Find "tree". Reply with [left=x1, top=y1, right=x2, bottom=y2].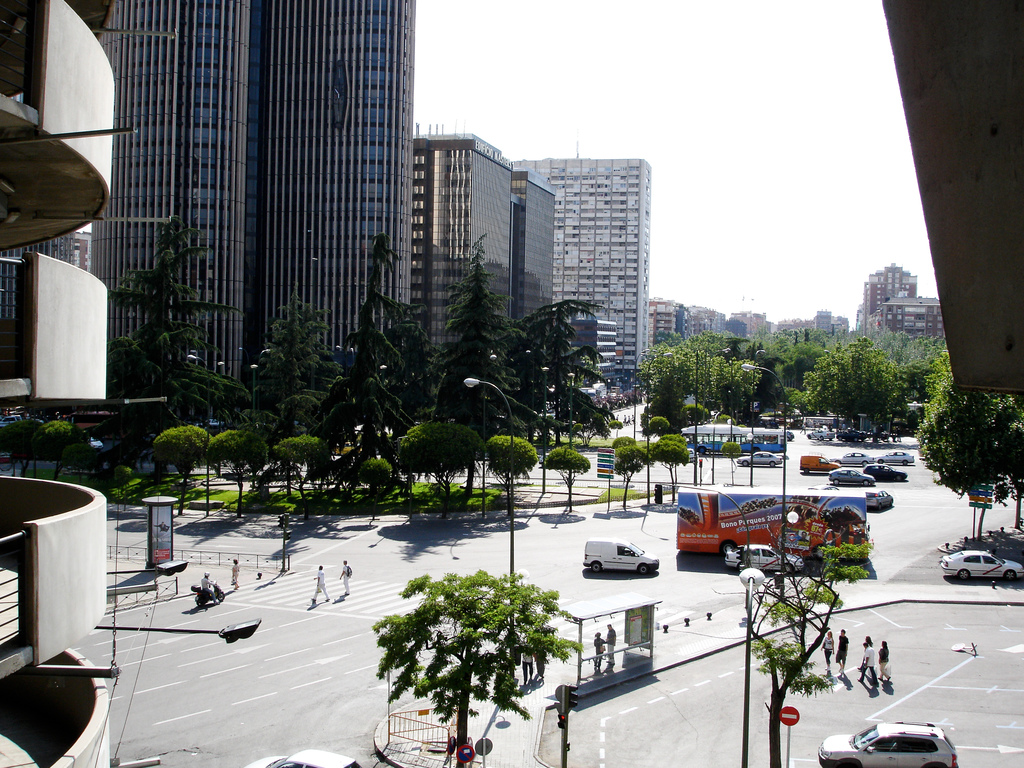
[left=371, top=560, right=577, bottom=747].
